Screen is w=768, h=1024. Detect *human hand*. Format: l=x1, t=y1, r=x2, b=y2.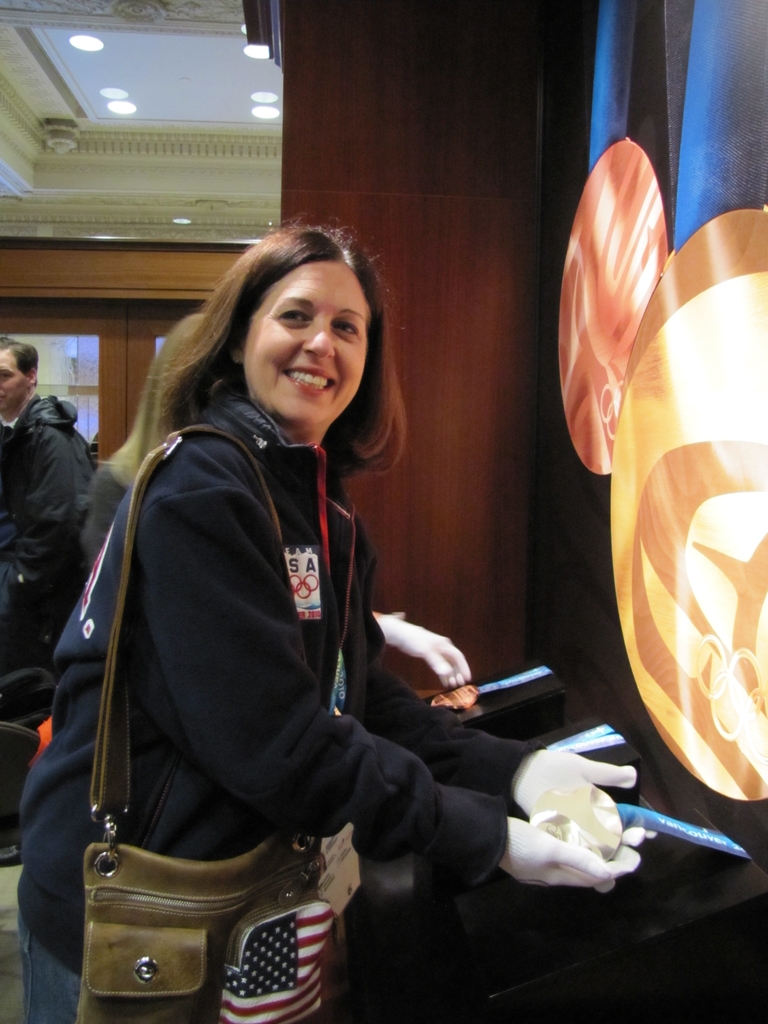
l=499, t=811, r=639, b=899.
